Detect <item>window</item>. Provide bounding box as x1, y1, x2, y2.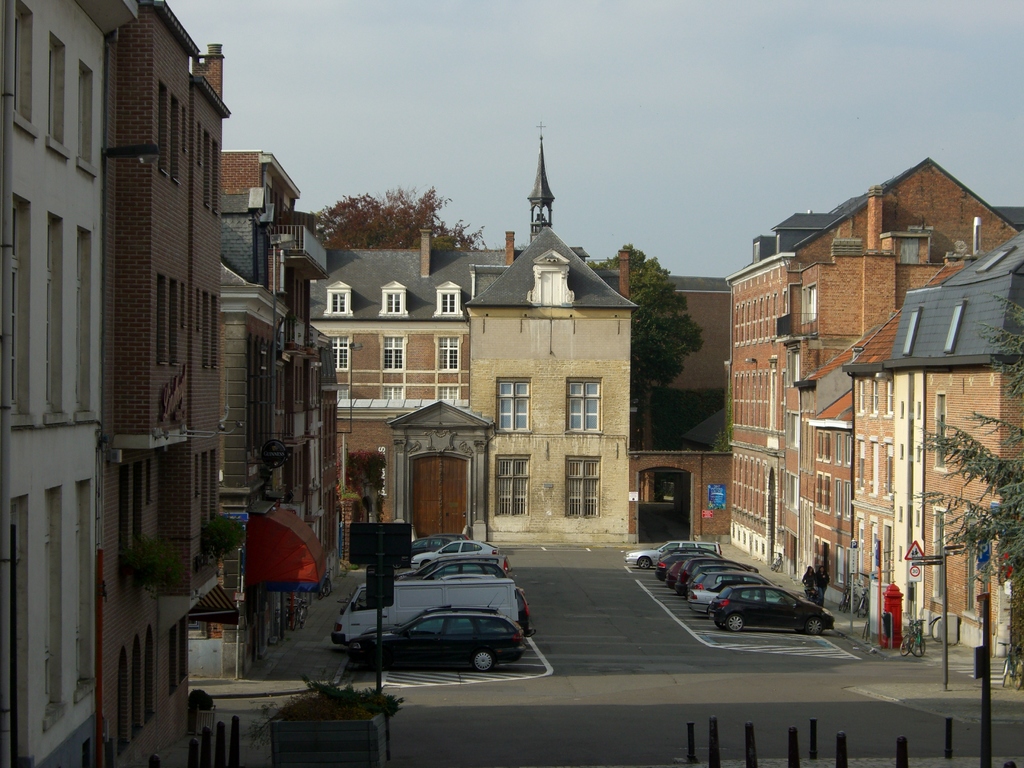
431, 332, 465, 374.
